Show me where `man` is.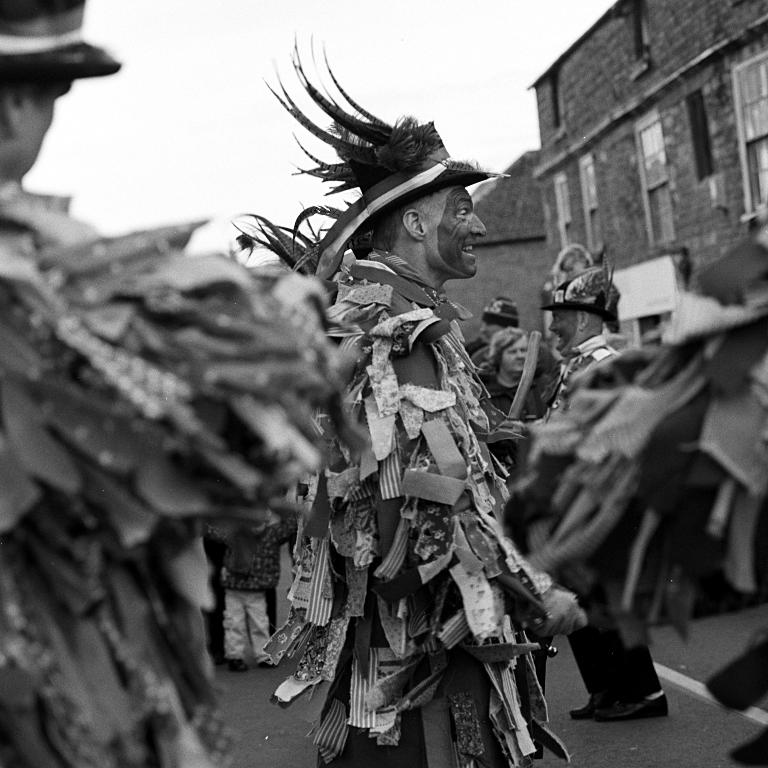
`man` is at 469,295,555,366.
